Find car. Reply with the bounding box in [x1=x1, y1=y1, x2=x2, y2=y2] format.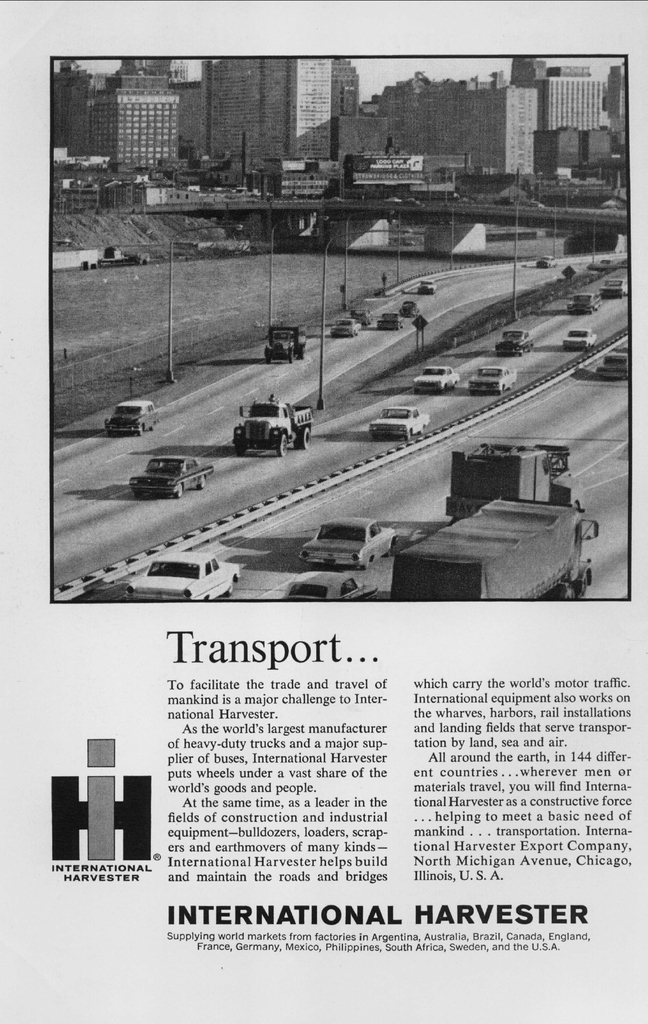
[x1=569, y1=286, x2=604, y2=312].
